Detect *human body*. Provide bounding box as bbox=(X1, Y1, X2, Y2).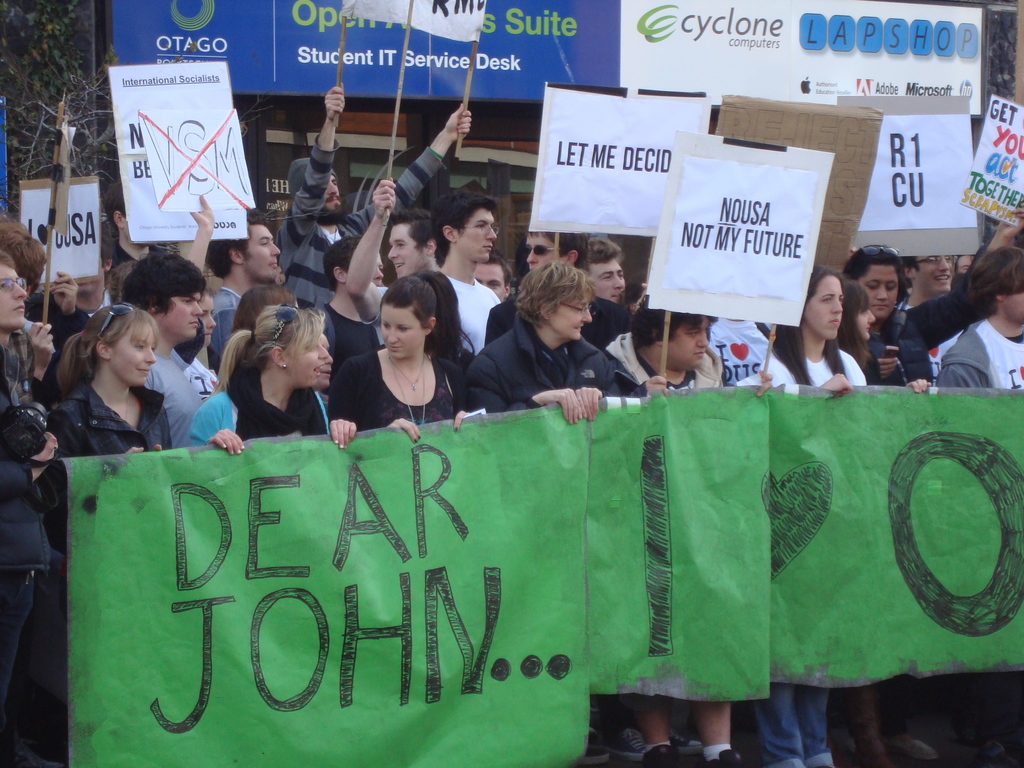
bbox=(938, 304, 1023, 767).
